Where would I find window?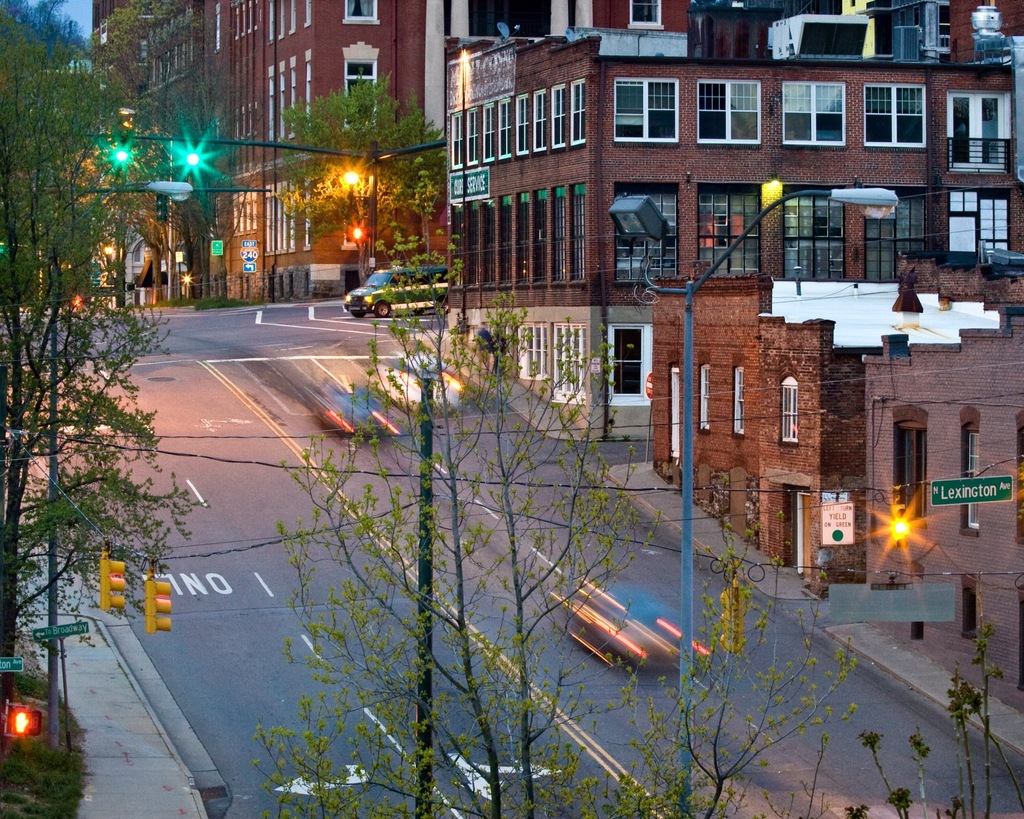
At l=696, t=357, r=711, b=435.
